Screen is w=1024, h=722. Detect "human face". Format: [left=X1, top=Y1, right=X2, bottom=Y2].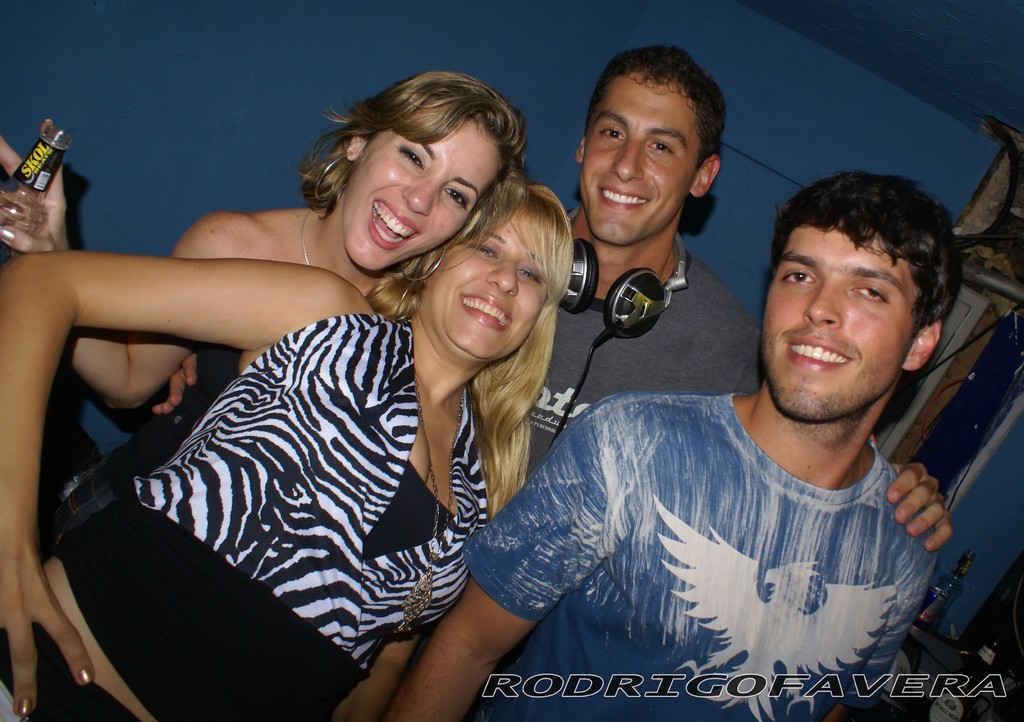
[left=580, top=76, right=703, bottom=248].
